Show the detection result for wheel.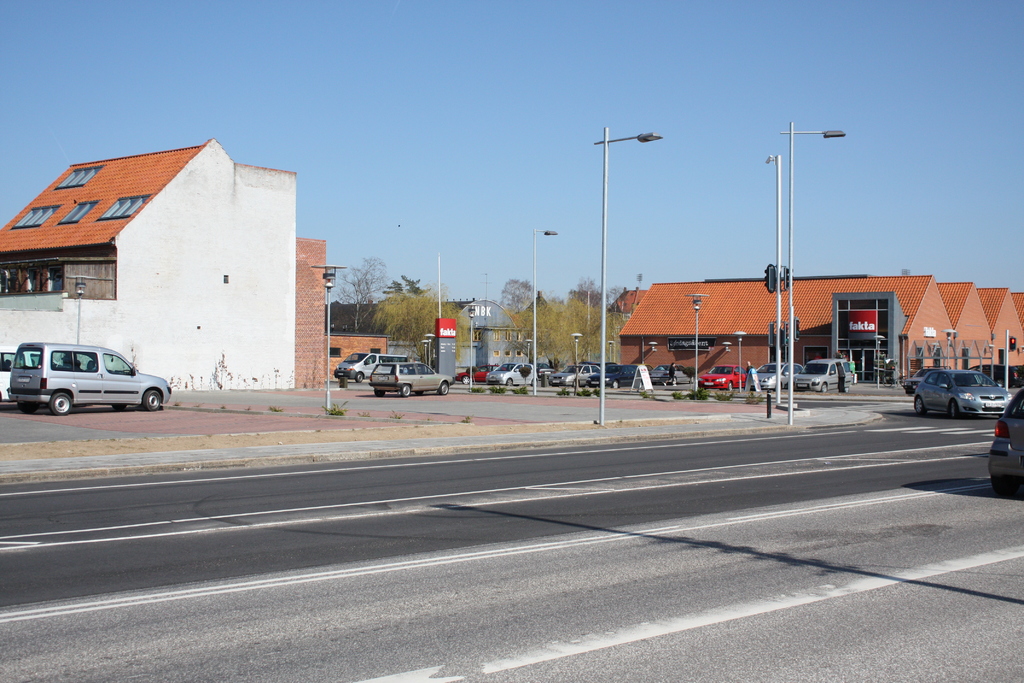
BBox(440, 383, 451, 395).
